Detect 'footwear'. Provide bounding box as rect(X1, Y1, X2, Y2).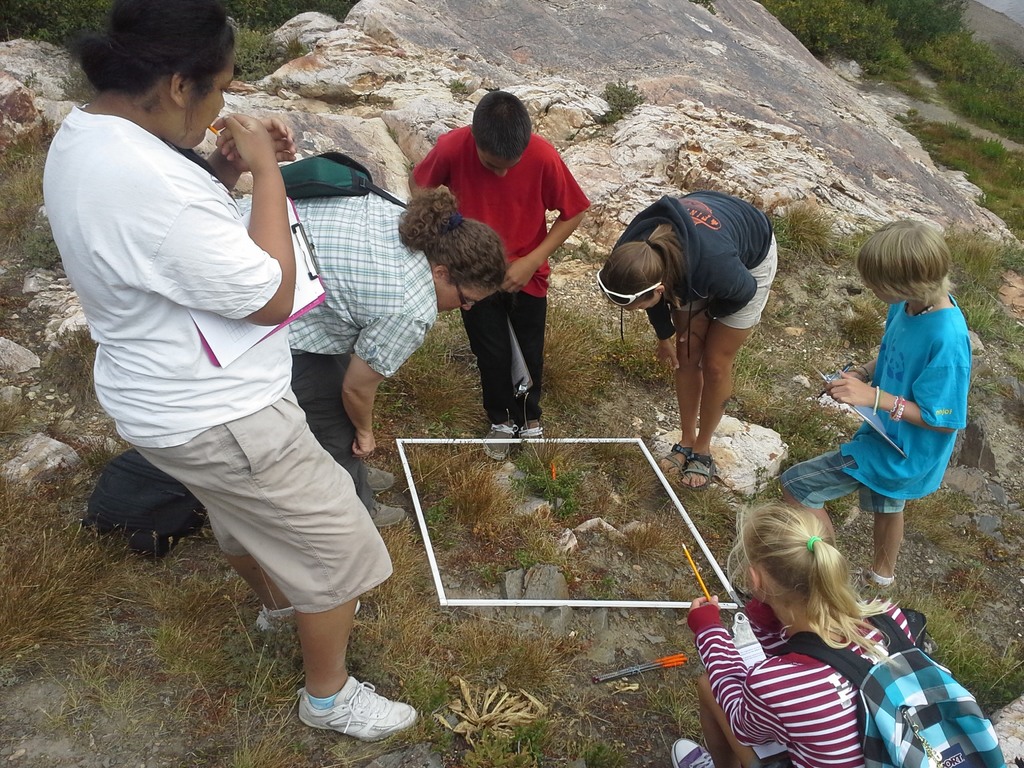
rect(864, 569, 911, 597).
